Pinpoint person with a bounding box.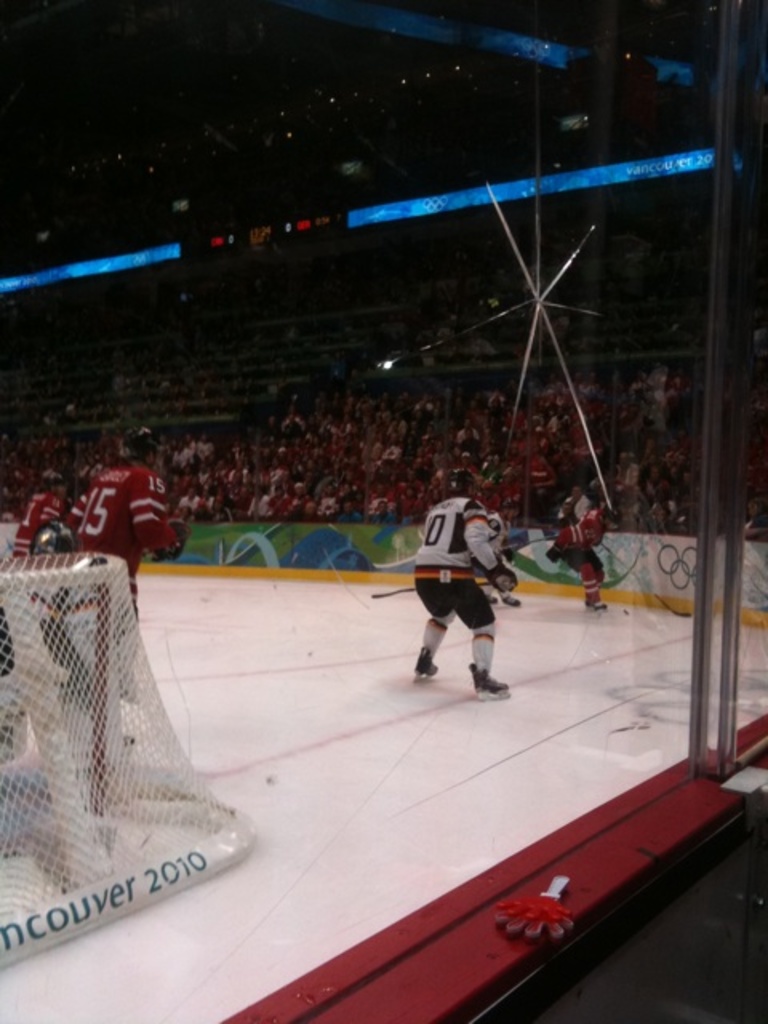
{"x1": 419, "y1": 474, "x2": 515, "y2": 701}.
